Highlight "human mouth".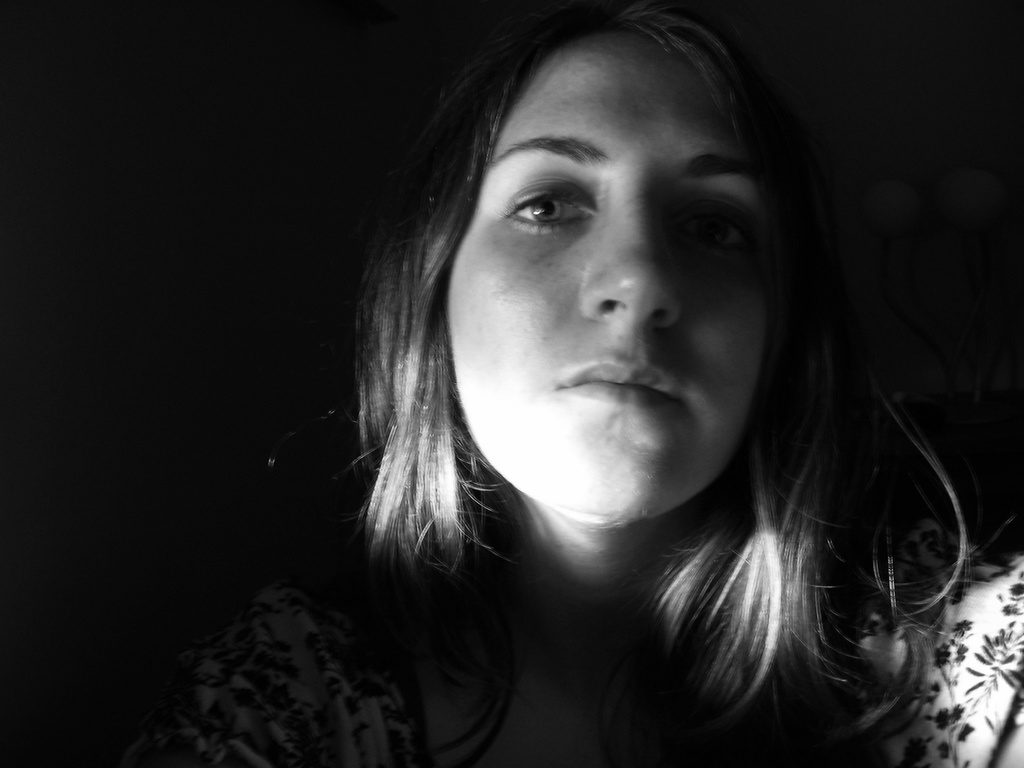
Highlighted region: select_region(561, 362, 676, 404).
